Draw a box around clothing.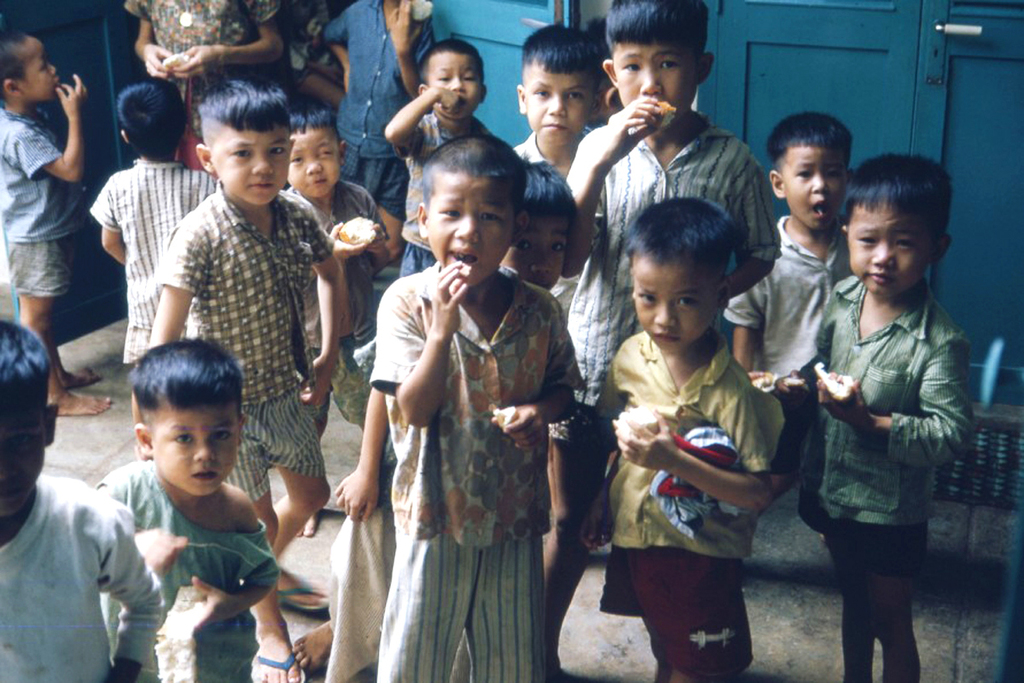
(723,213,840,429).
